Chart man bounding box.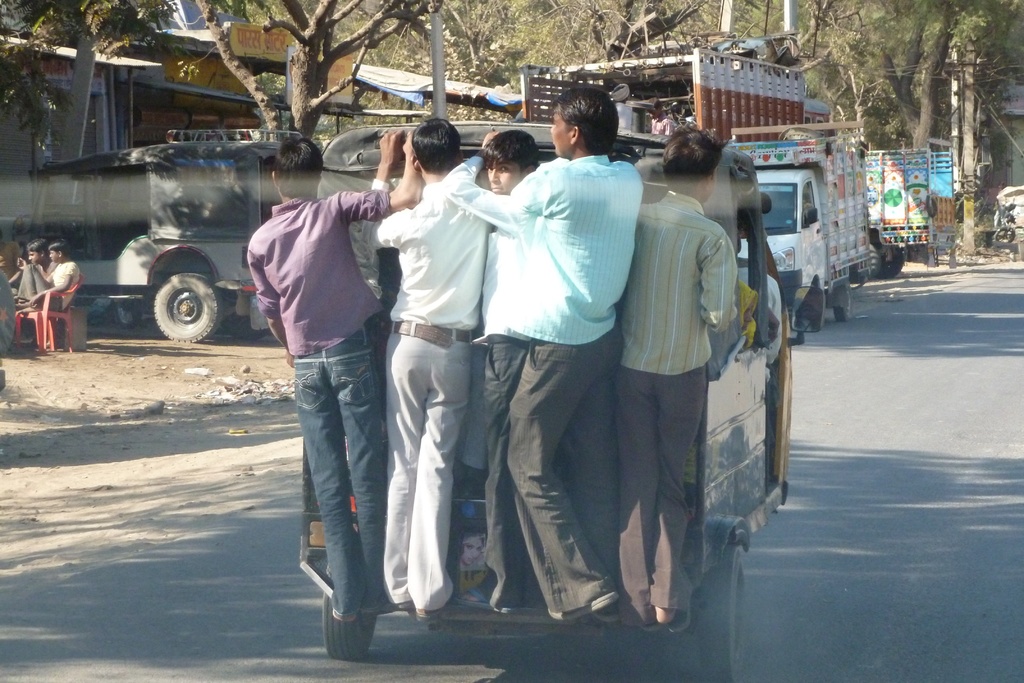
Charted: [244,123,397,626].
